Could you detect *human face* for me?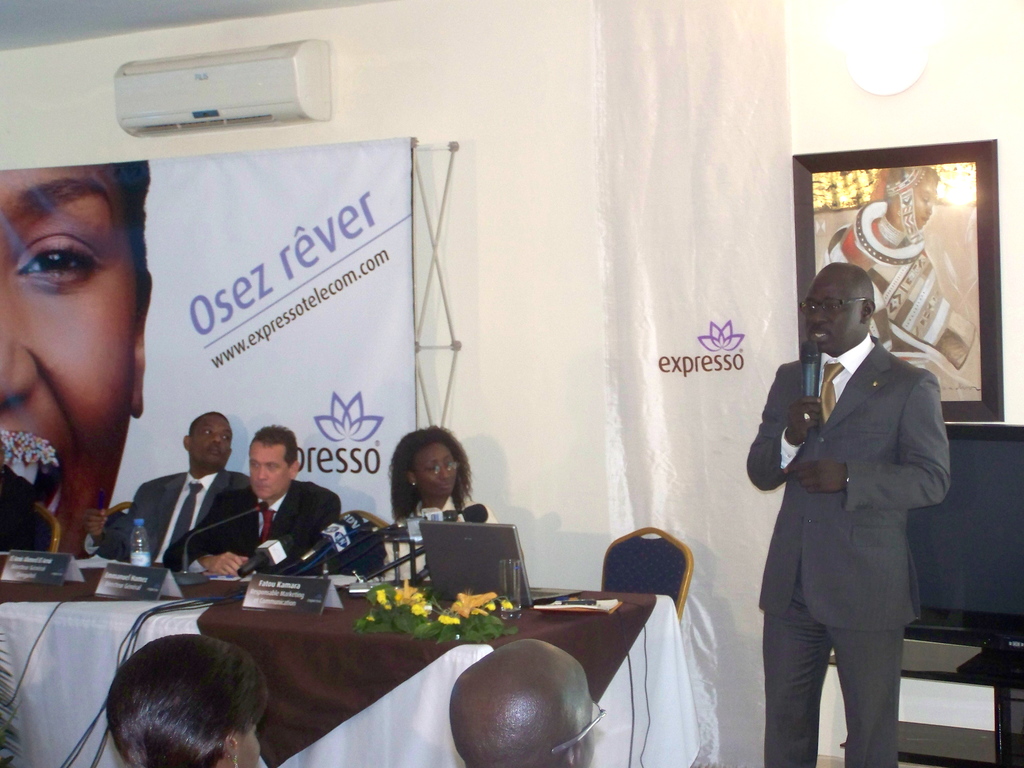
Detection result: detection(414, 438, 458, 495).
